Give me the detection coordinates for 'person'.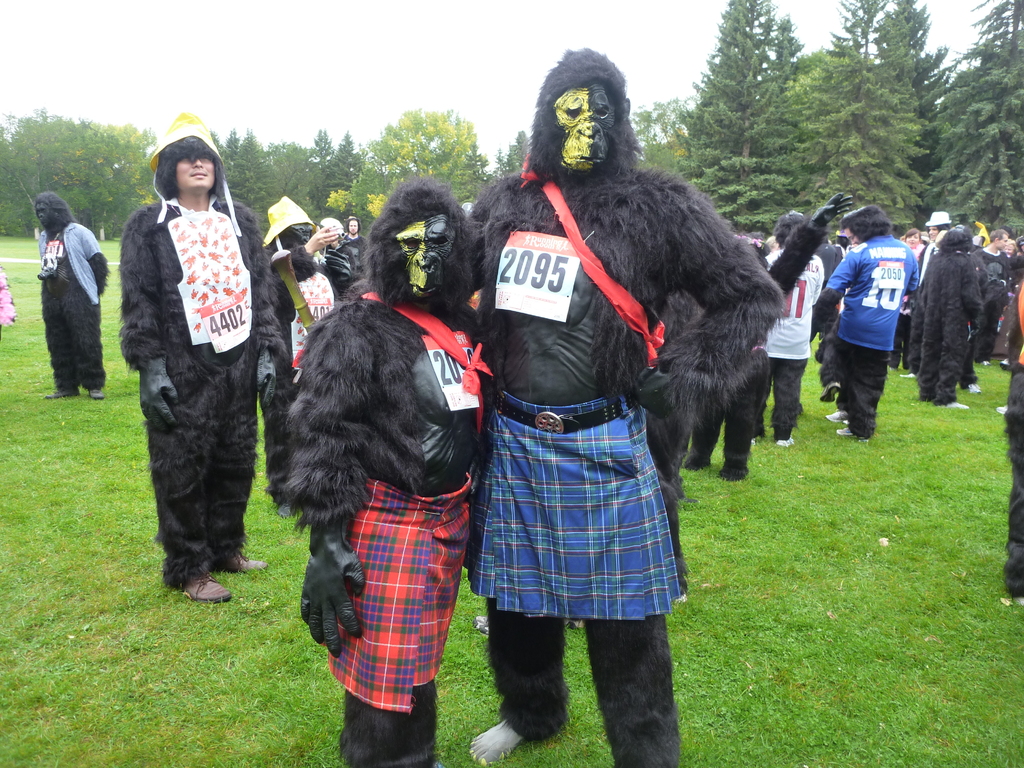
bbox(922, 224, 986, 409).
